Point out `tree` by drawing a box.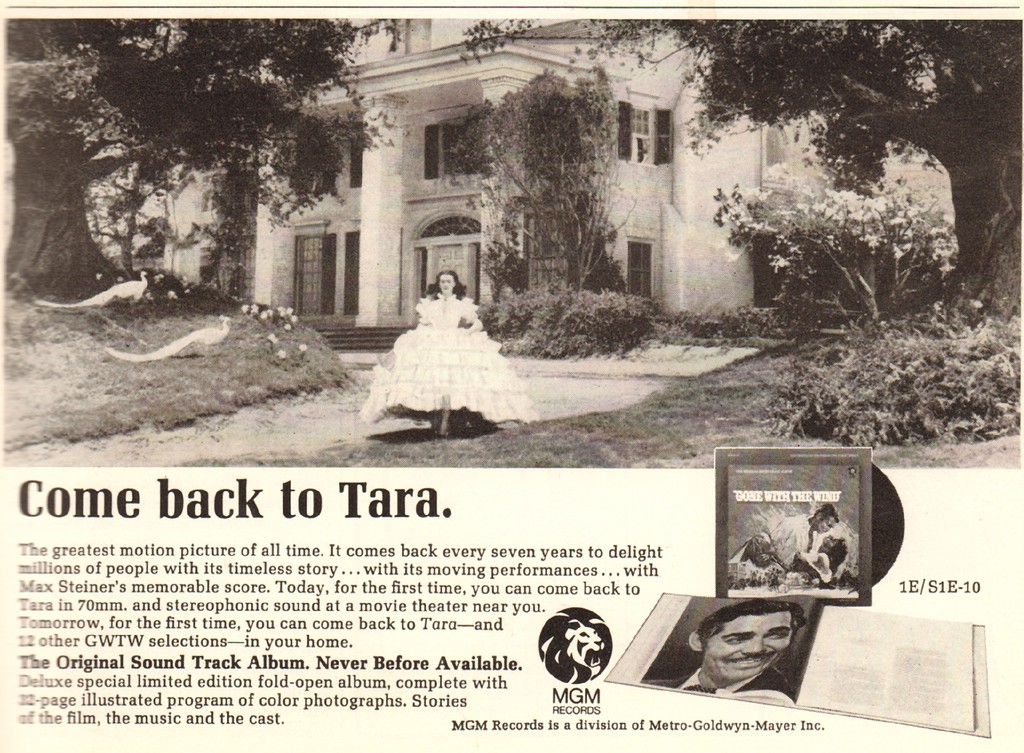
[left=6, top=19, right=415, bottom=296].
